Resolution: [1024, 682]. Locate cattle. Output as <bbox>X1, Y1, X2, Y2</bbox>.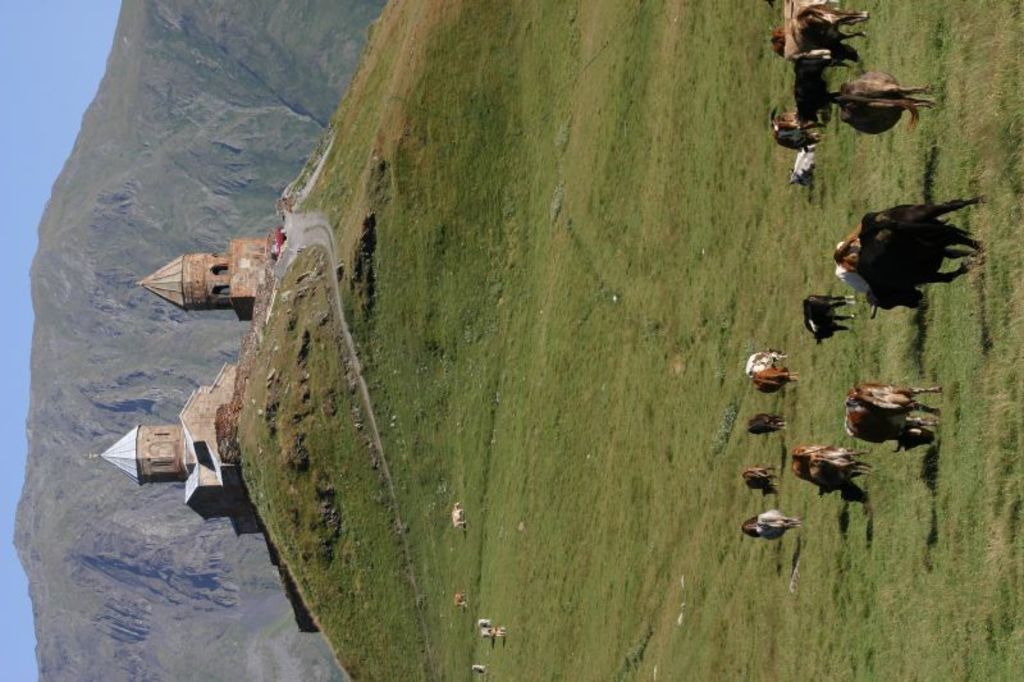
<bbox>803, 288, 858, 349</bbox>.
